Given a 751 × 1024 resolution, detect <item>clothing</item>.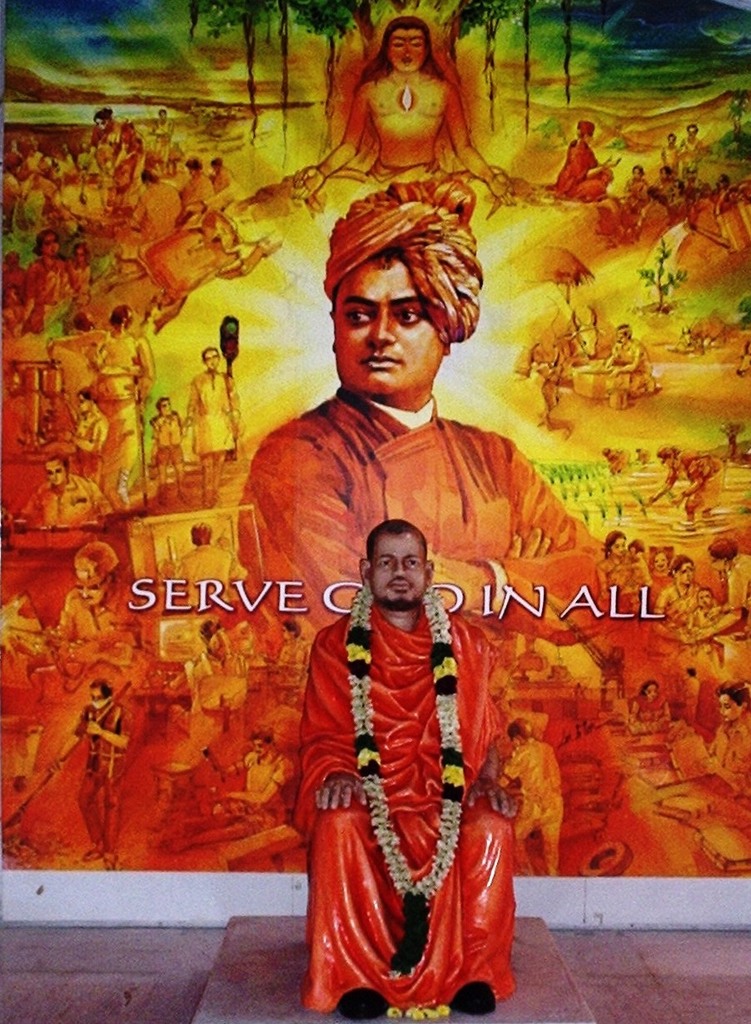
x1=239, y1=742, x2=290, y2=829.
